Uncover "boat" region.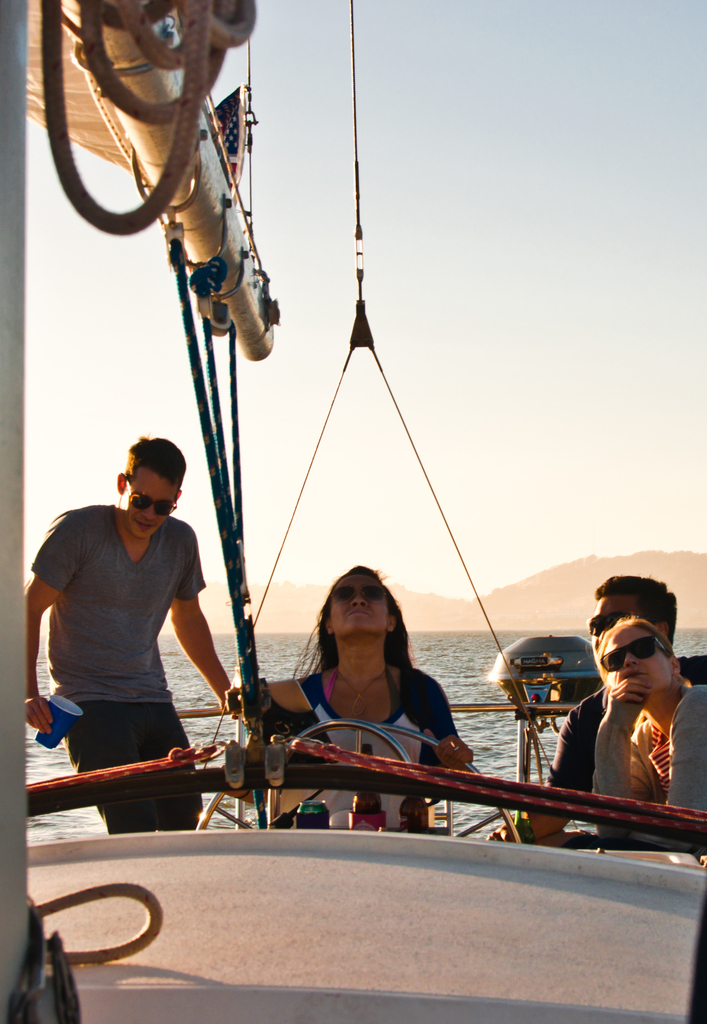
Uncovered: bbox(92, 95, 688, 986).
